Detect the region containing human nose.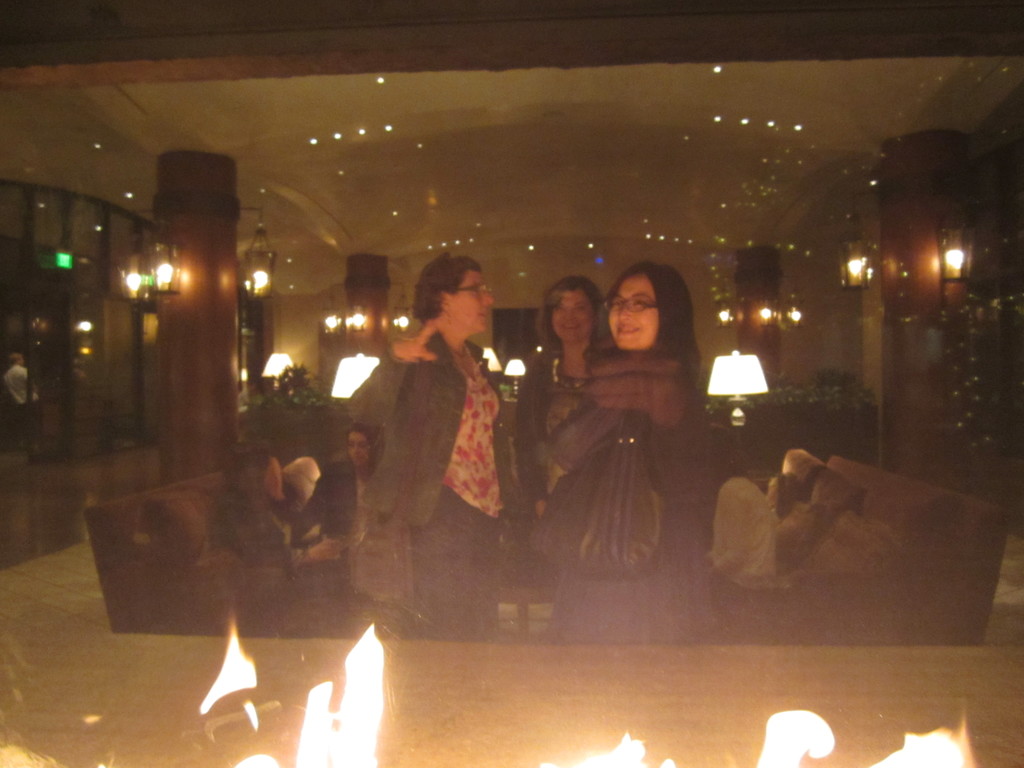
[x1=620, y1=308, x2=636, y2=324].
